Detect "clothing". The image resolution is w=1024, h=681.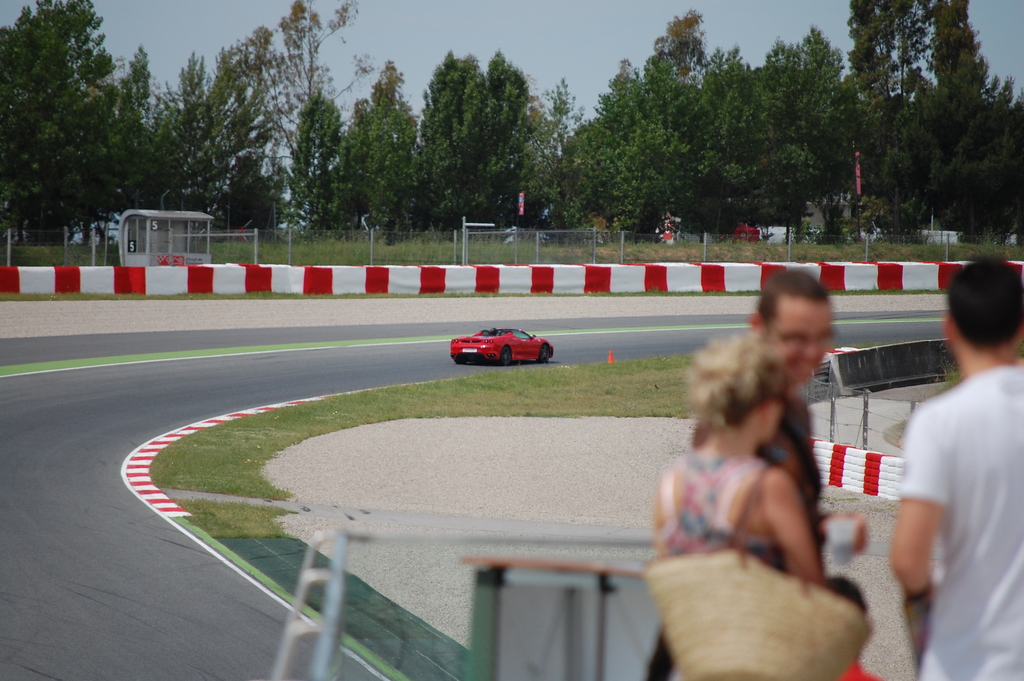
l=643, t=440, r=781, b=680.
